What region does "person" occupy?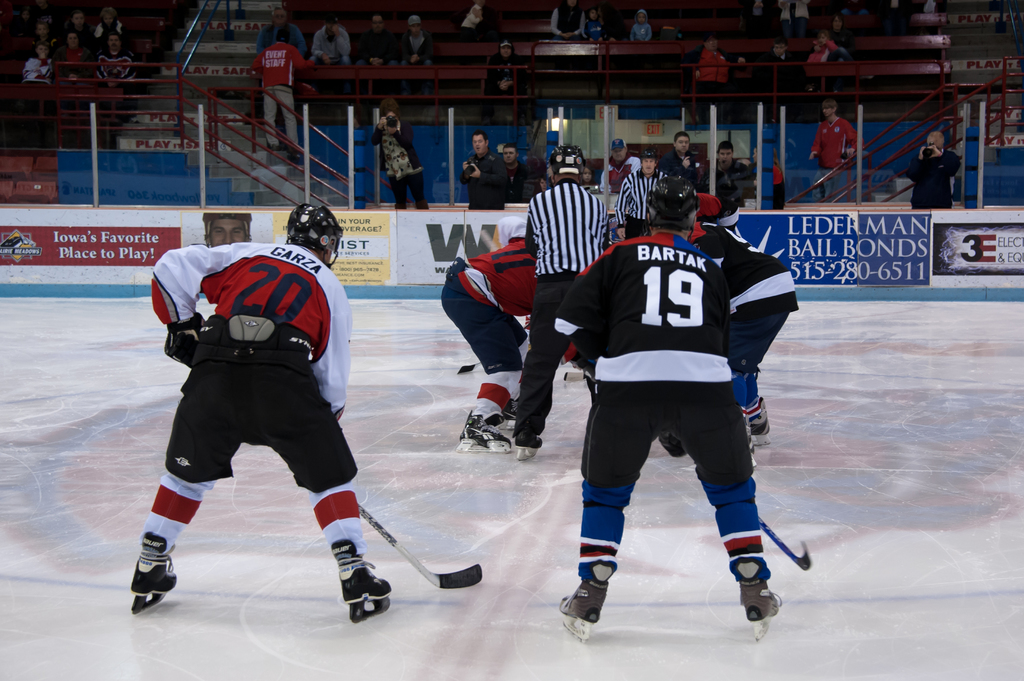
{"left": 305, "top": 17, "right": 349, "bottom": 96}.
